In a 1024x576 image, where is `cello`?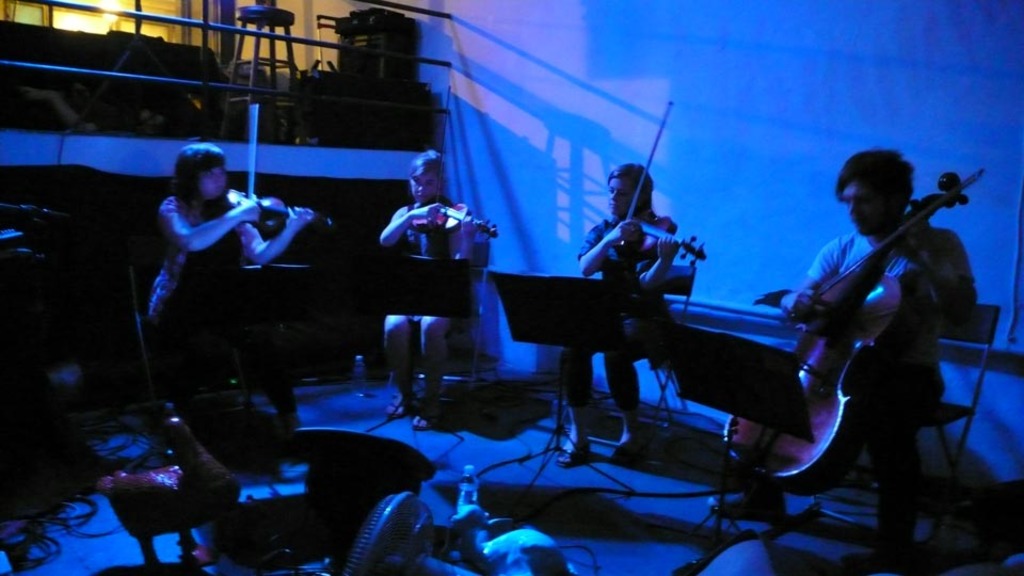
<region>727, 166, 973, 491</region>.
